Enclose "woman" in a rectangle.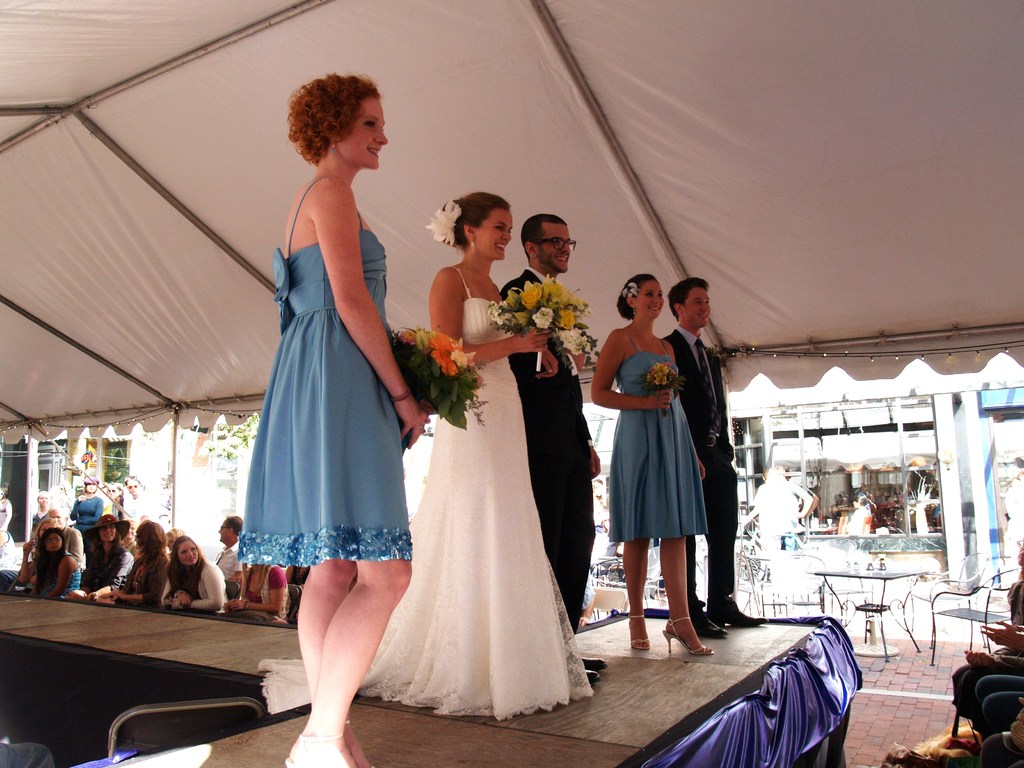
221:554:294:618.
